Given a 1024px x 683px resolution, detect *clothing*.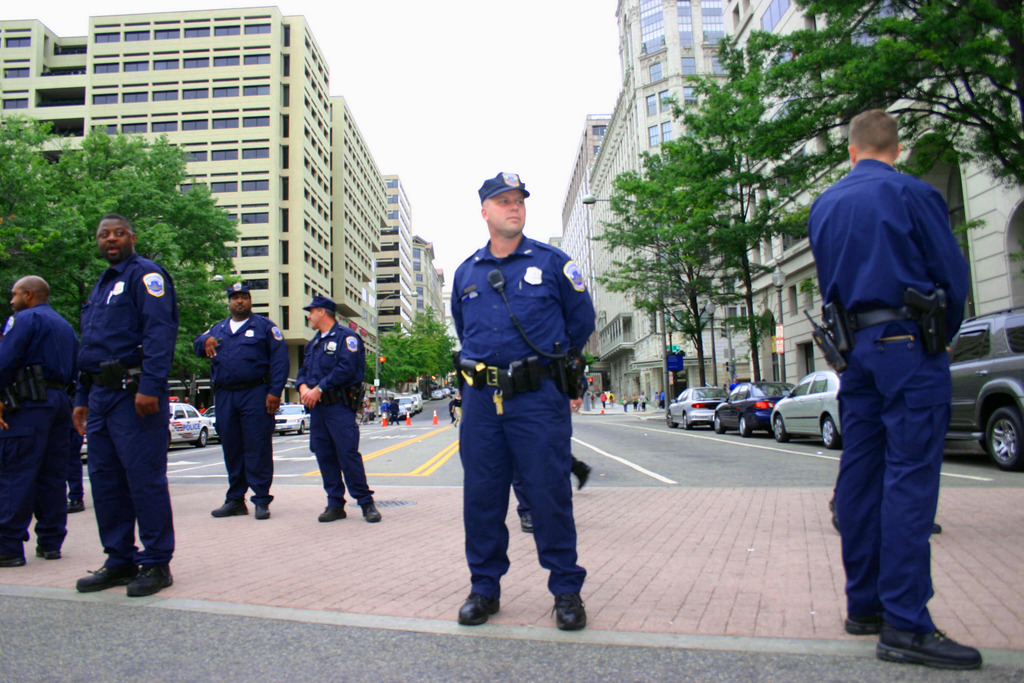
Rect(810, 157, 969, 630).
